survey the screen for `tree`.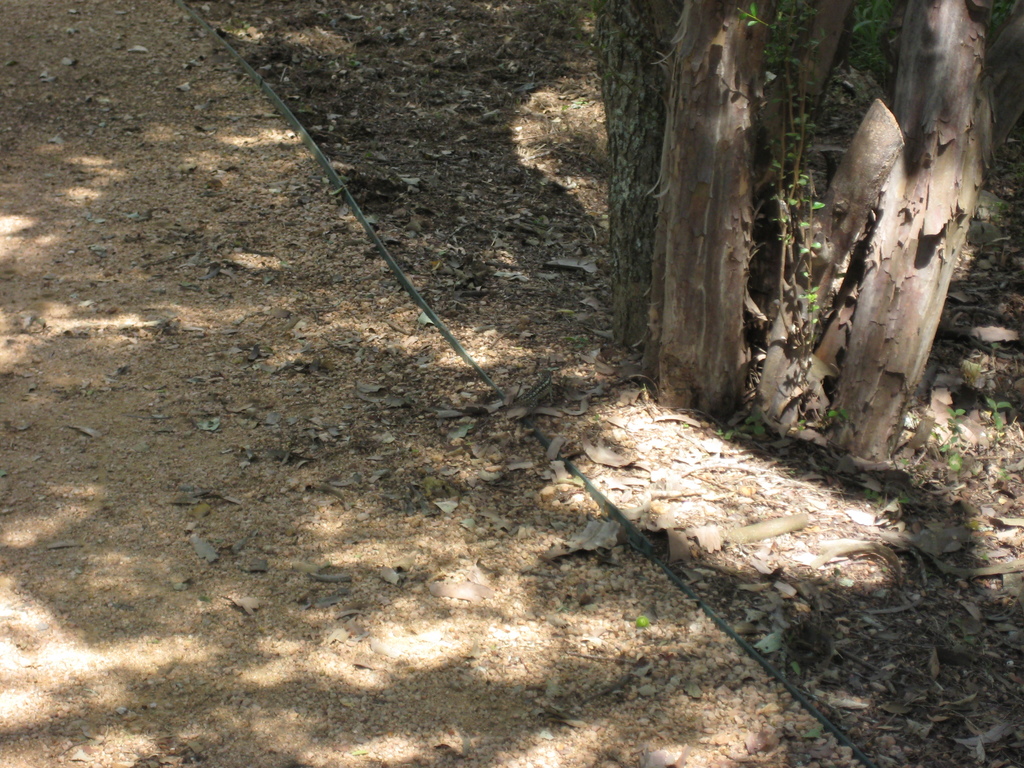
Survey found: 593:0:1023:465.
